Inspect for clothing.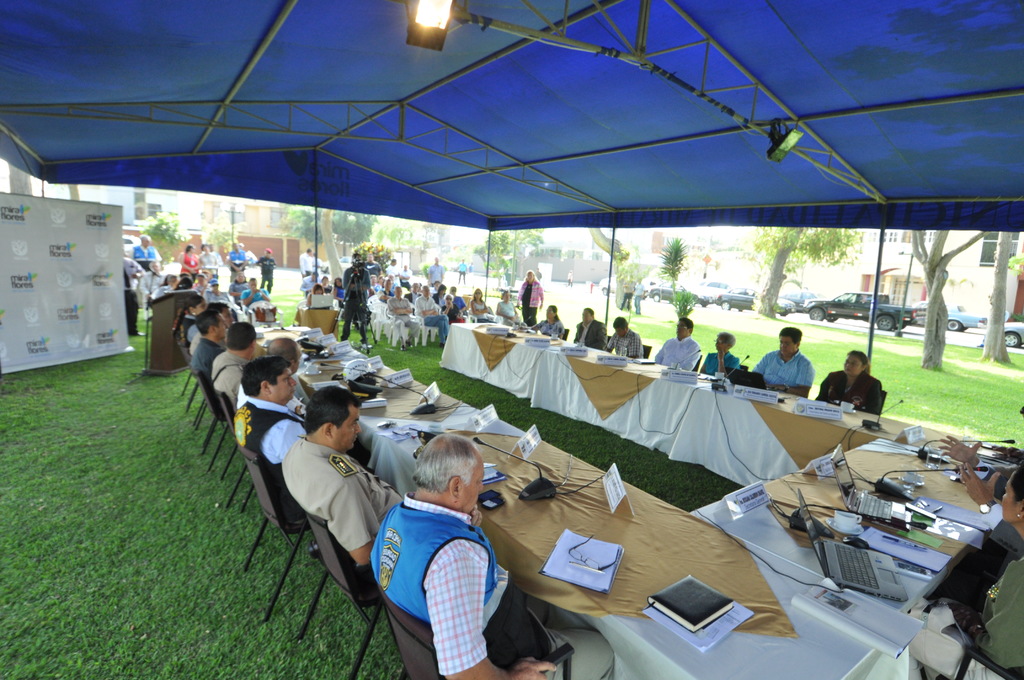
Inspection: l=900, t=553, r=1023, b=679.
